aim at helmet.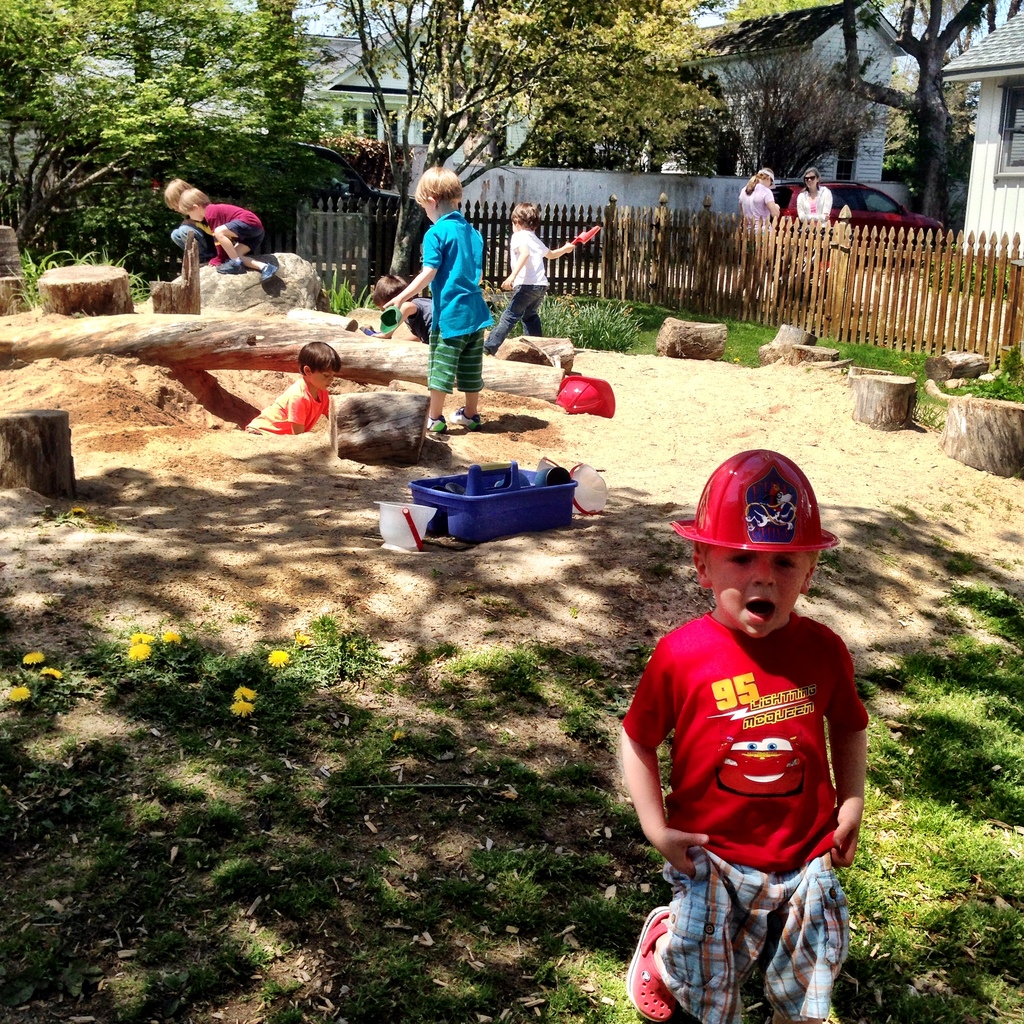
Aimed at bbox(691, 468, 836, 606).
